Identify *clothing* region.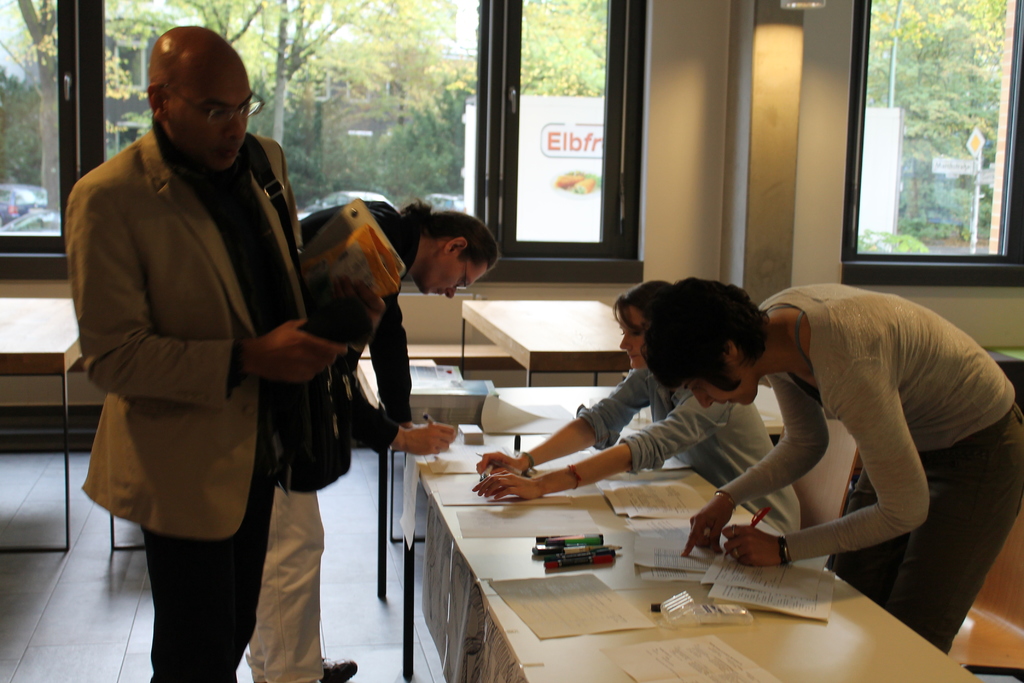
Region: box=[723, 276, 1023, 648].
